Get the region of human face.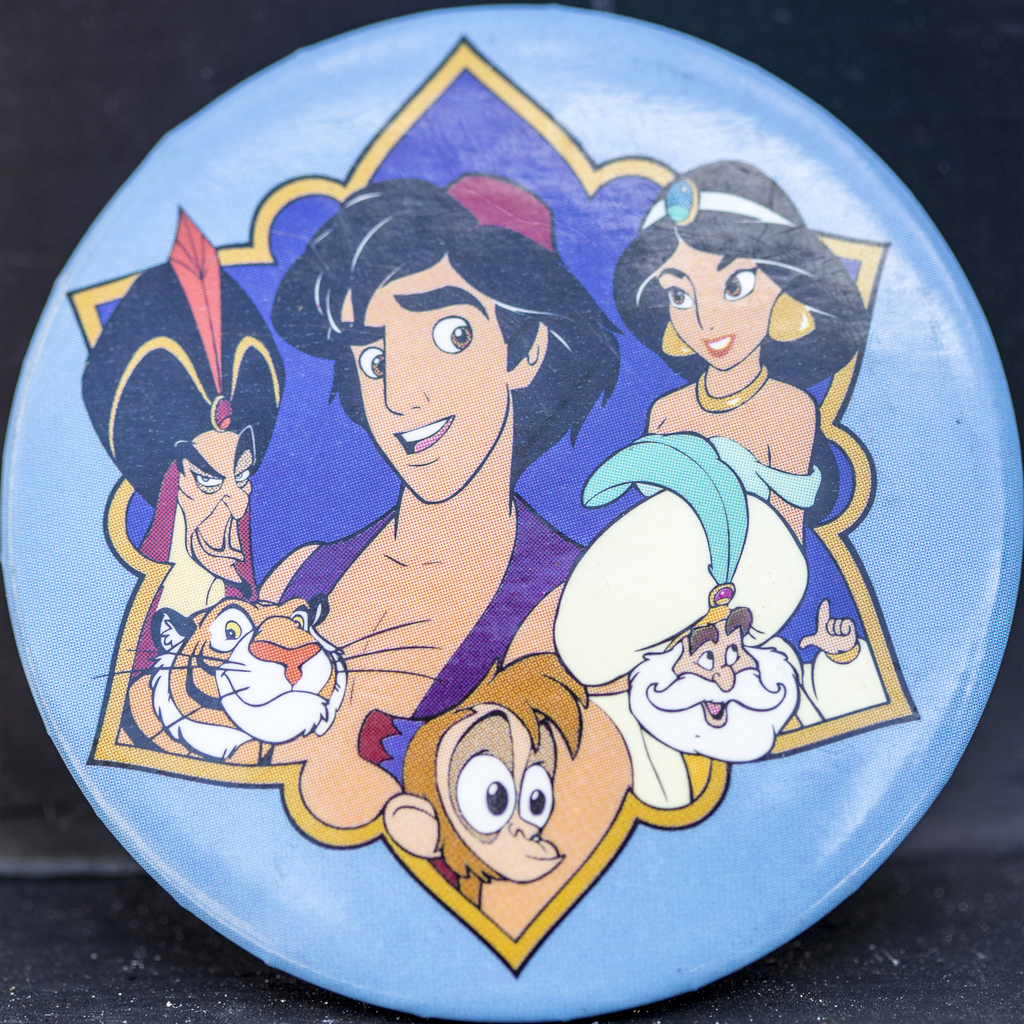
bbox(669, 615, 756, 725).
